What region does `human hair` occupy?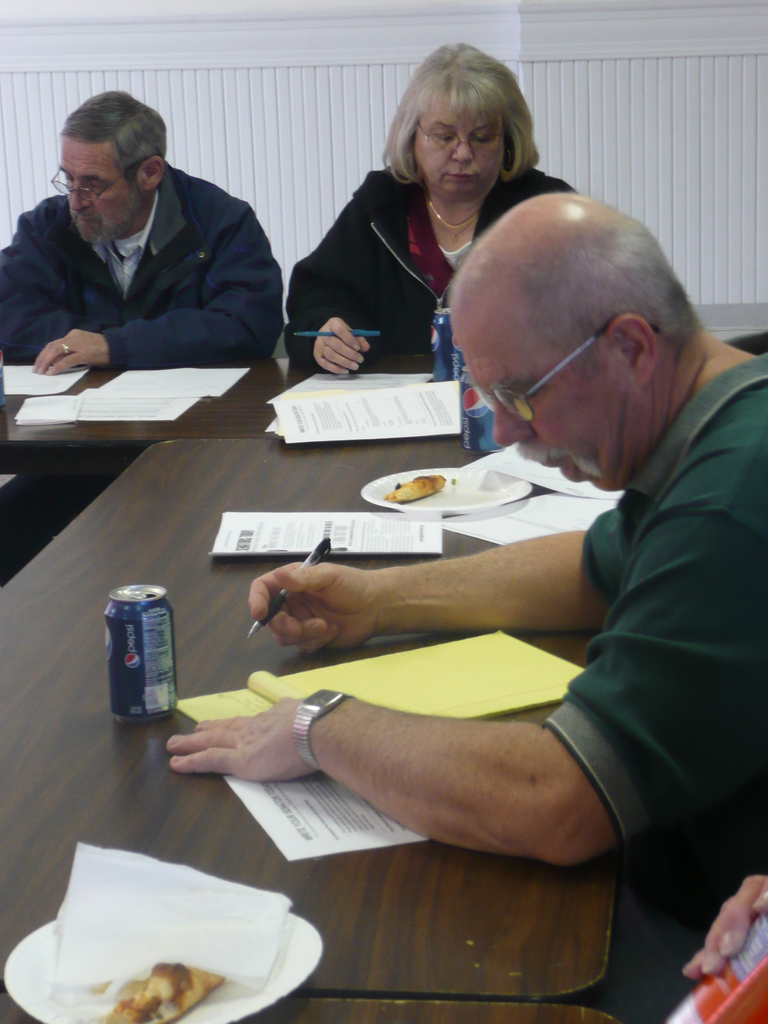
BBox(51, 84, 177, 193).
